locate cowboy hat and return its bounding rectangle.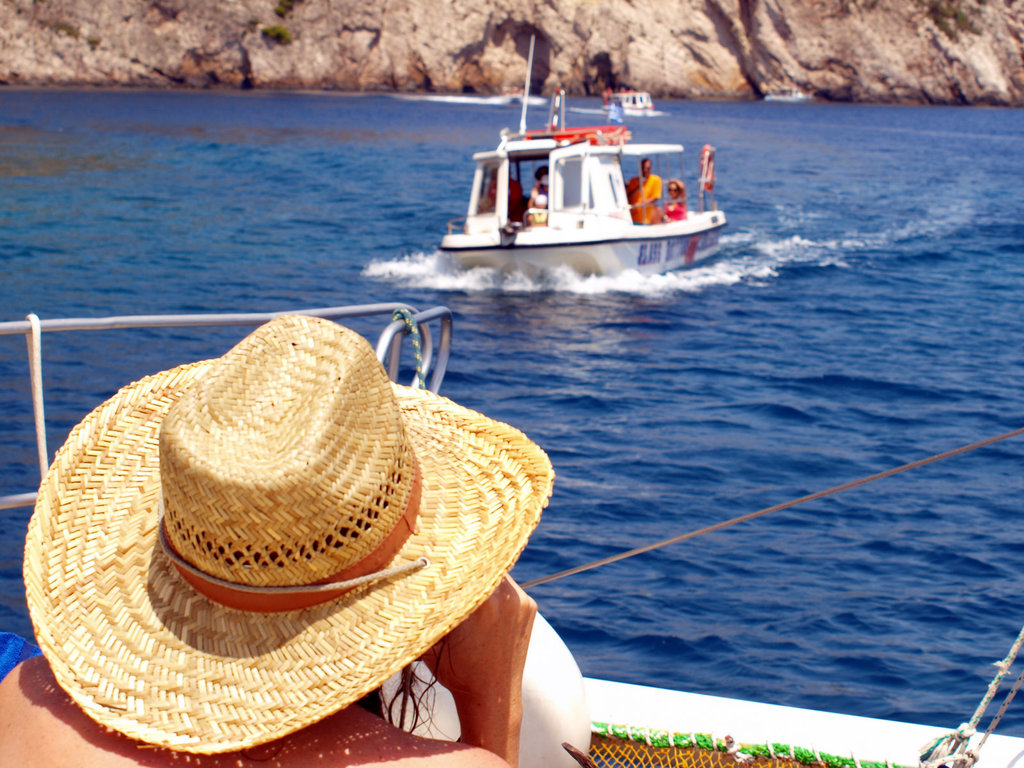
1, 315, 479, 731.
